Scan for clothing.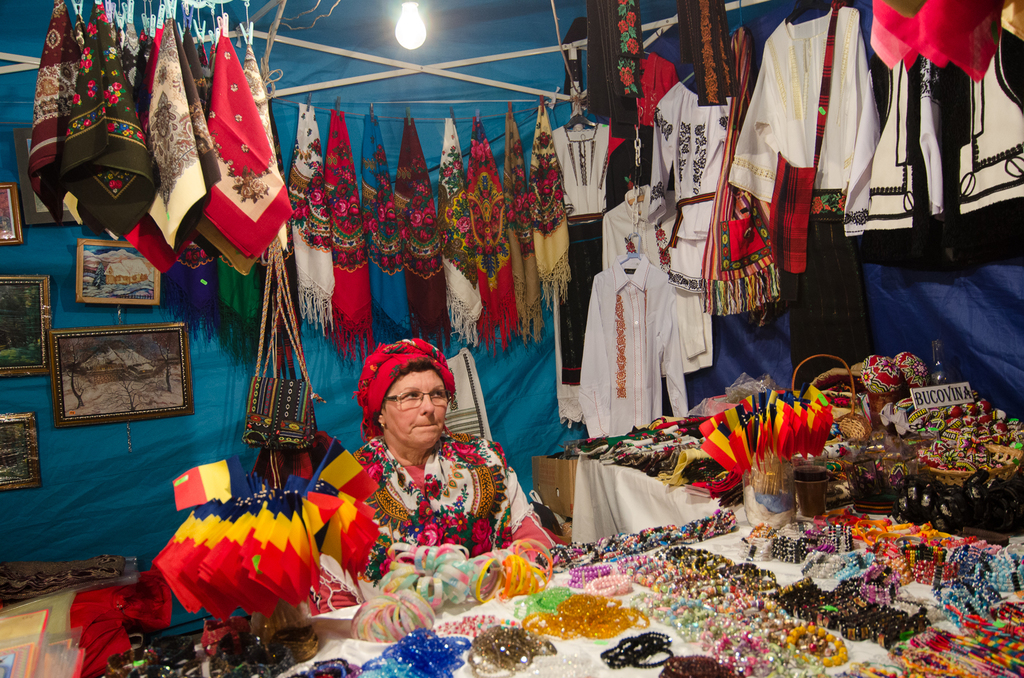
Scan result: {"left": 335, "top": 404, "right": 512, "bottom": 581}.
